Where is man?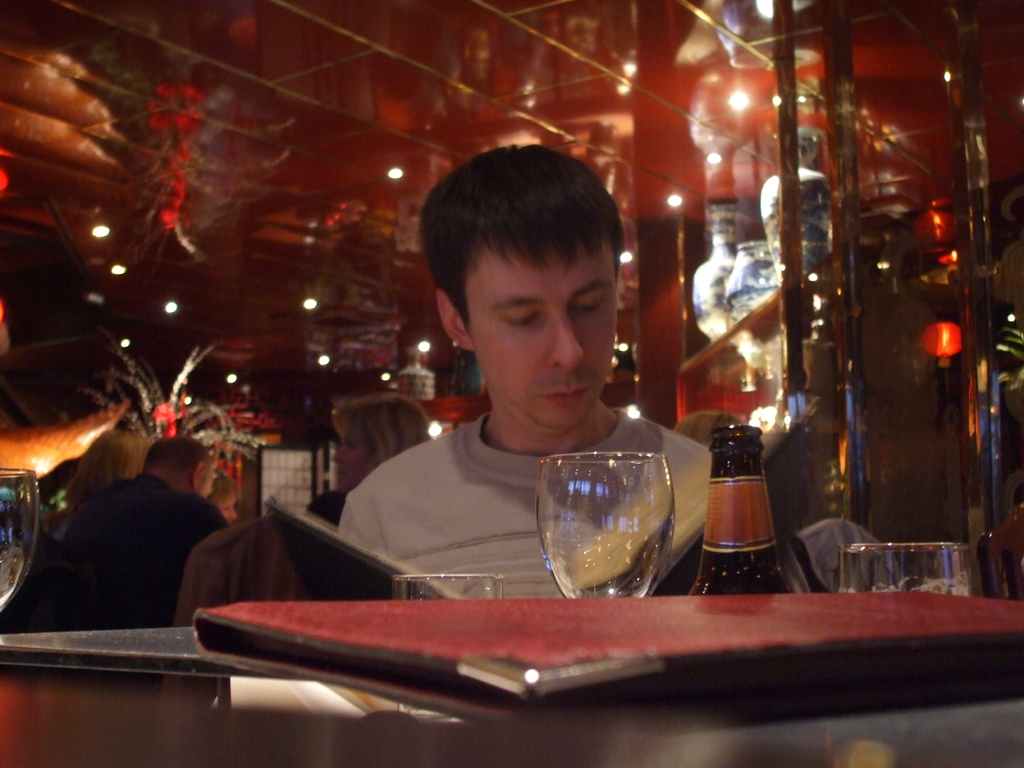
[left=0, top=438, right=228, bottom=636].
